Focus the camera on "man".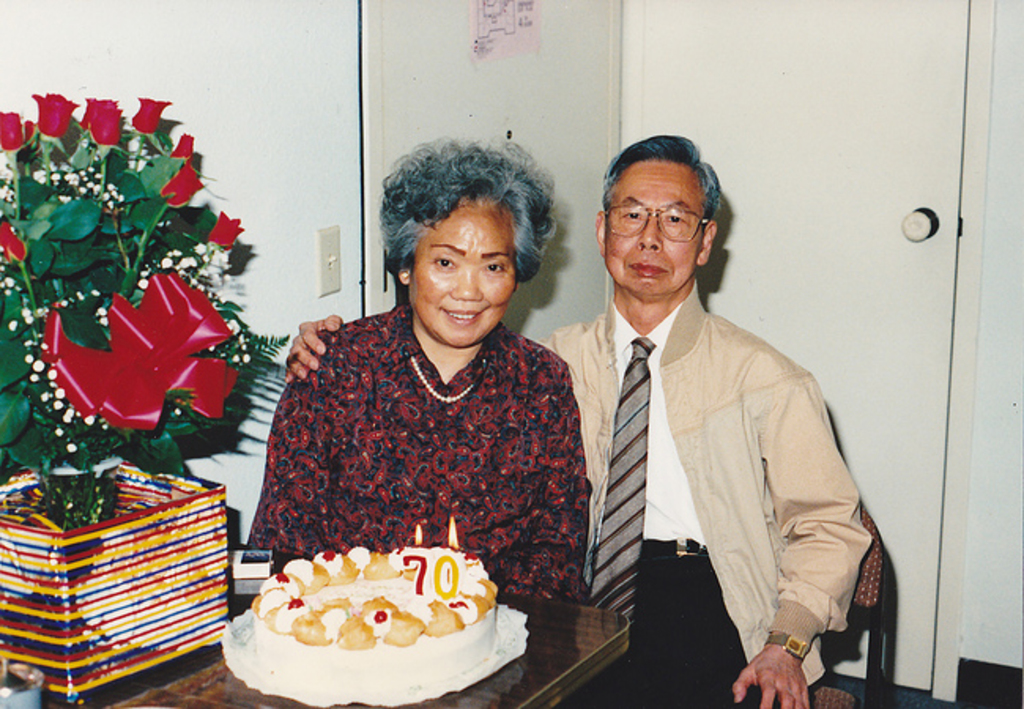
Focus region: box(287, 135, 866, 707).
